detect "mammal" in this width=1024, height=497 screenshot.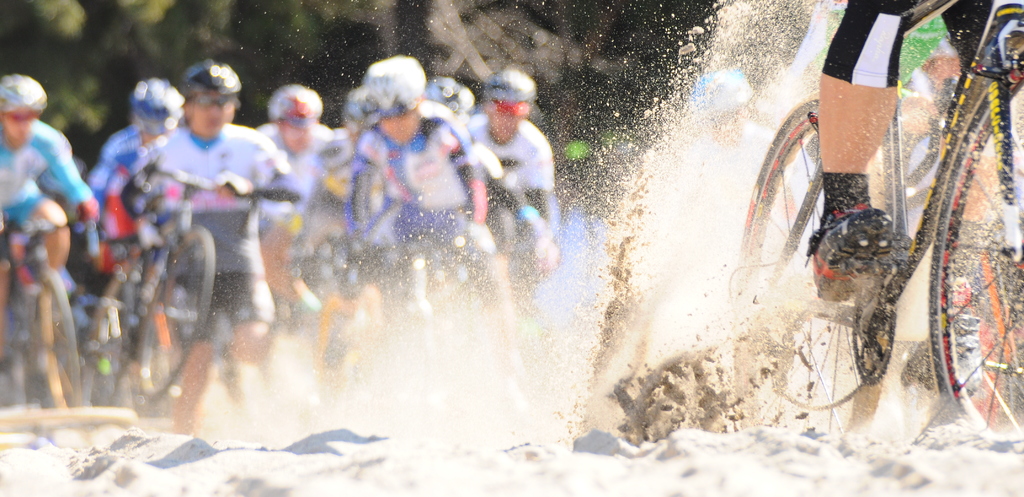
Detection: BBox(817, 0, 1023, 386).
